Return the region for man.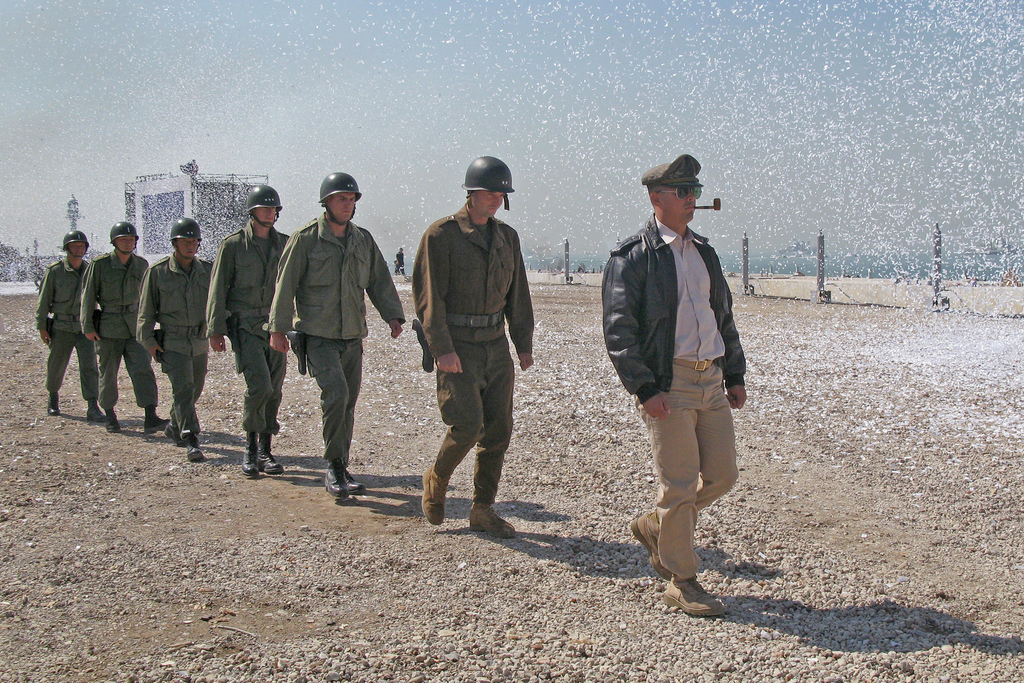
(left=203, top=181, right=294, bottom=483).
